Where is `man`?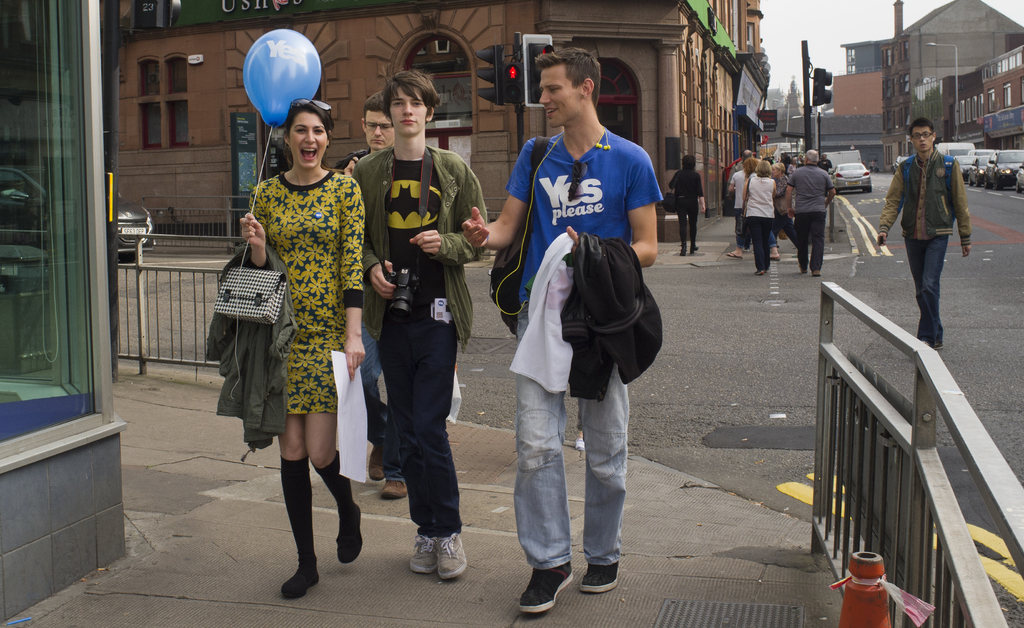
<bbox>355, 50, 487, 581</bbox>.
